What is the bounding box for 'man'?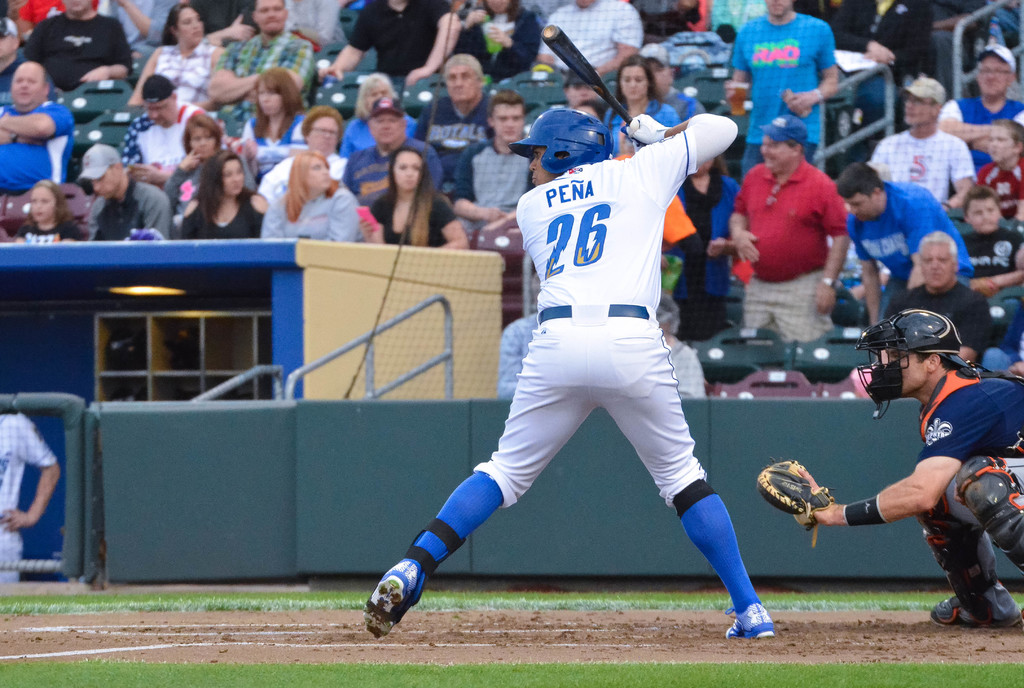
x1=726, y1=115, x2=850, y2=338.
